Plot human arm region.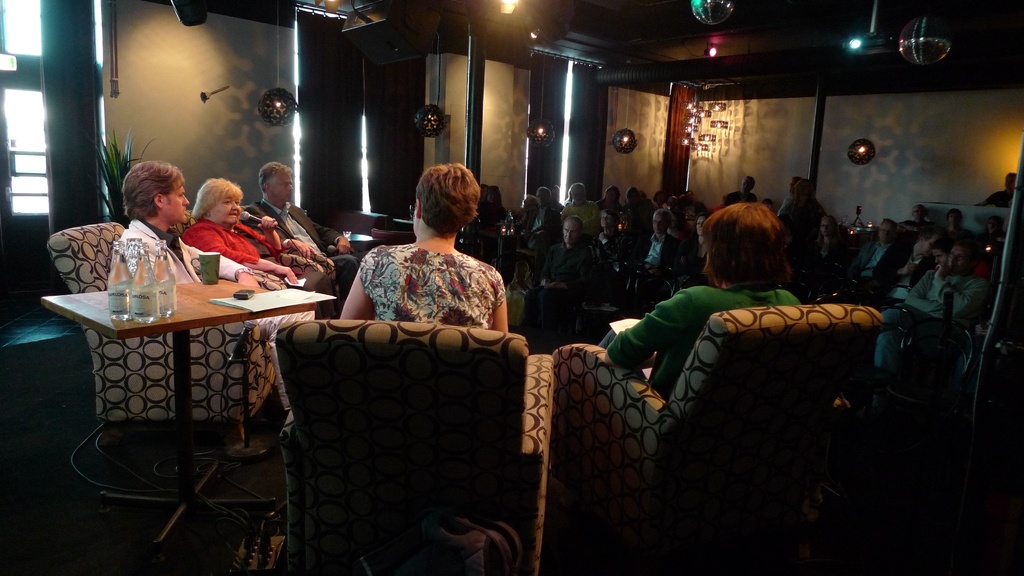
Plotted at <region>611, 299, 678, 379</region>.
